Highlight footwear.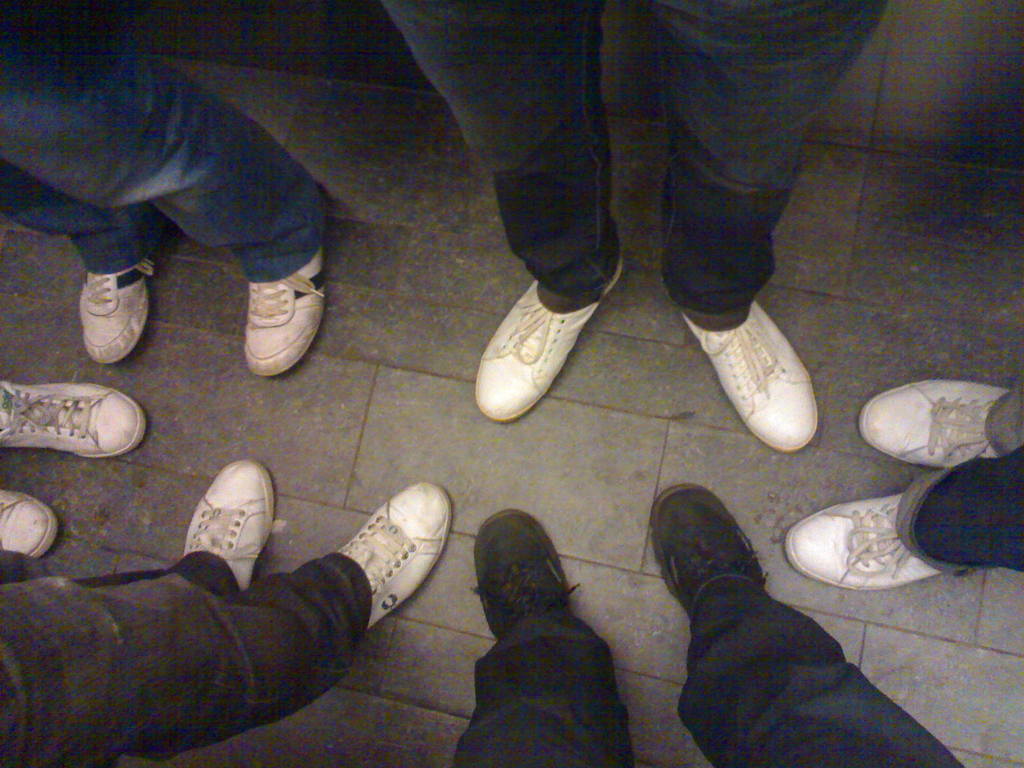
Highlighted region: bbox=(76, 261, 151, 359).
